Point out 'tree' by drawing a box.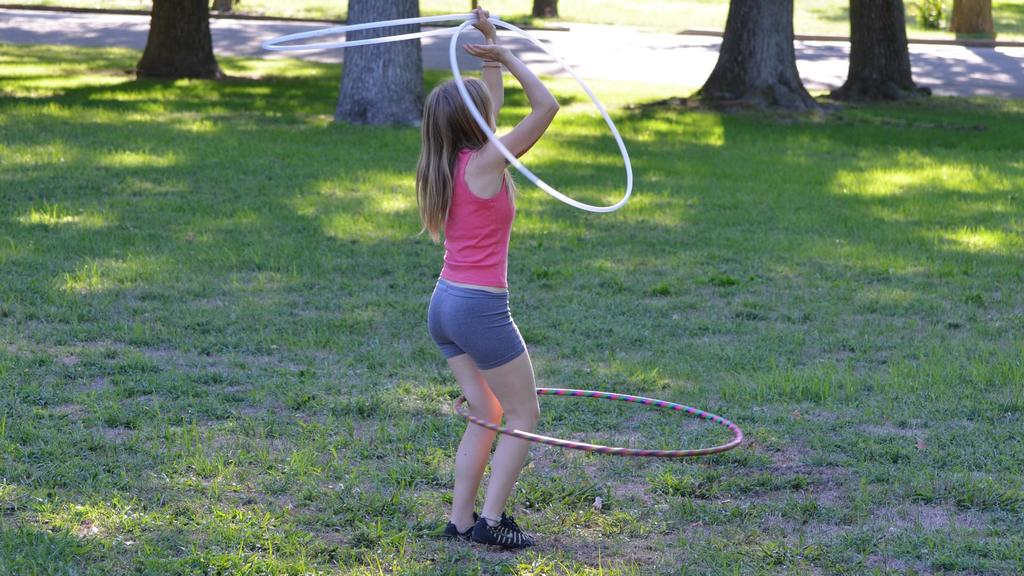
<region>140, 1, 230, 81</region>.
